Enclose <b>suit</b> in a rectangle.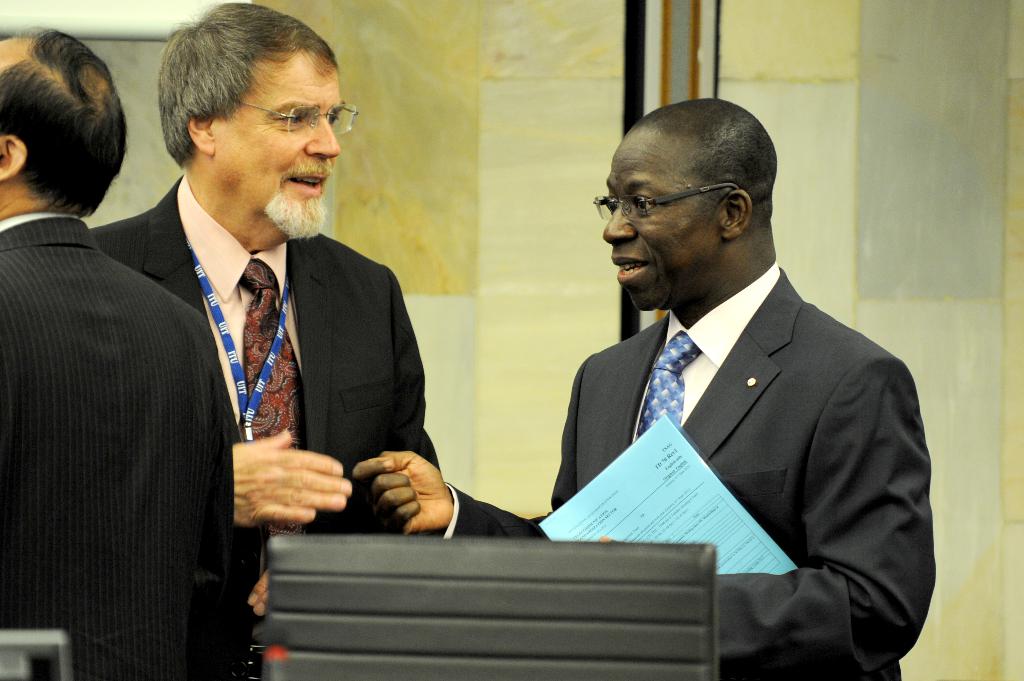
x1=526, y1=168, x2=945, y2=654.
